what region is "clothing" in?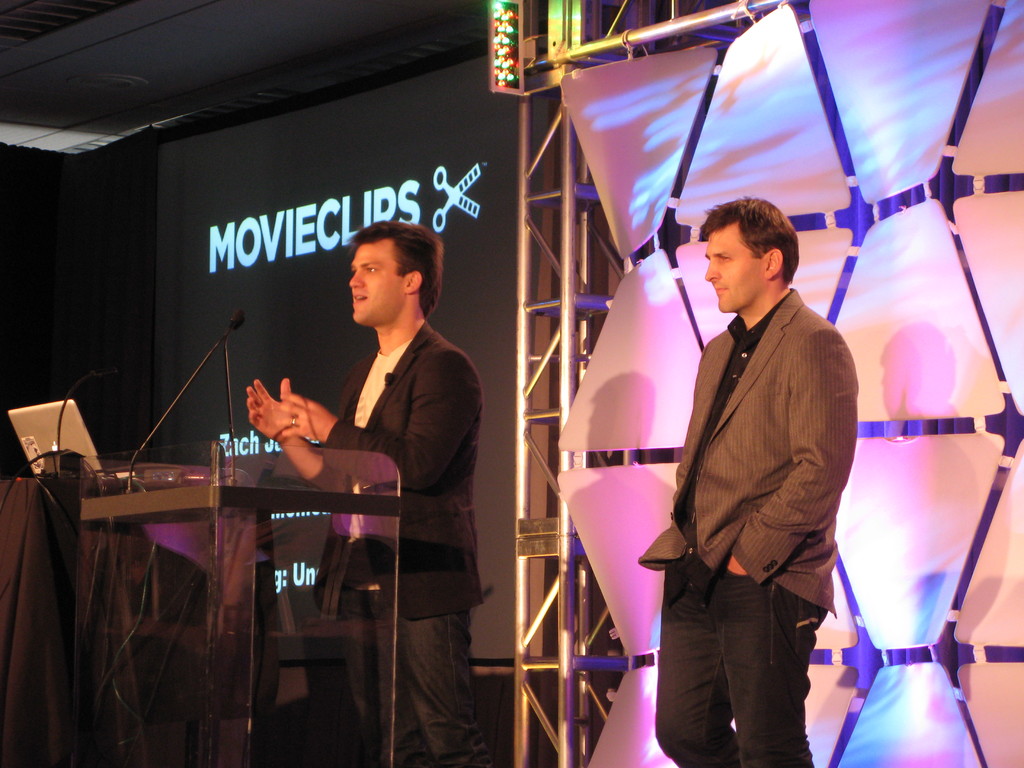
box=[306, 314, 465, 762].
